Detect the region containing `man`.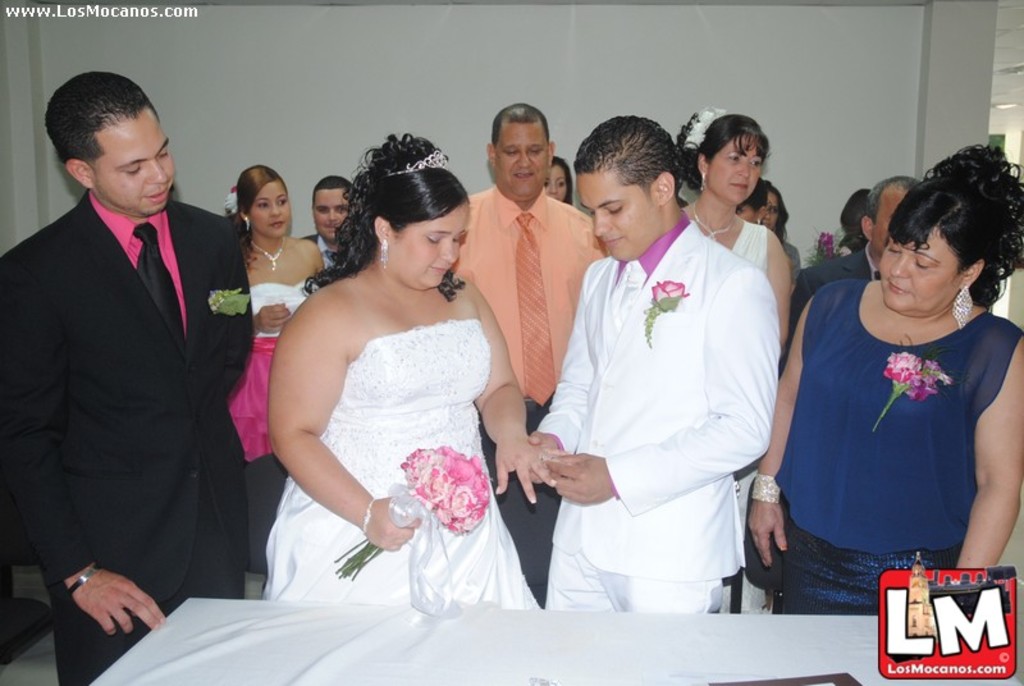
[x1=787, y1=175, x2=931, y2=339].
